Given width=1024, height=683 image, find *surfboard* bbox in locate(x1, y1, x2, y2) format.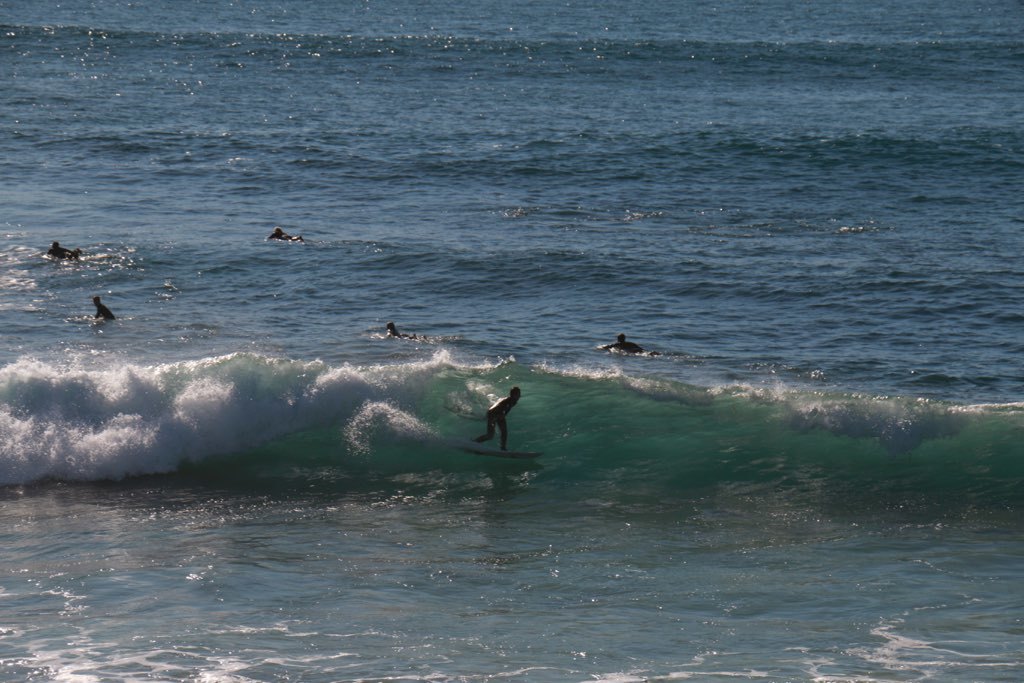
locate(463, 447, 546, 457).
